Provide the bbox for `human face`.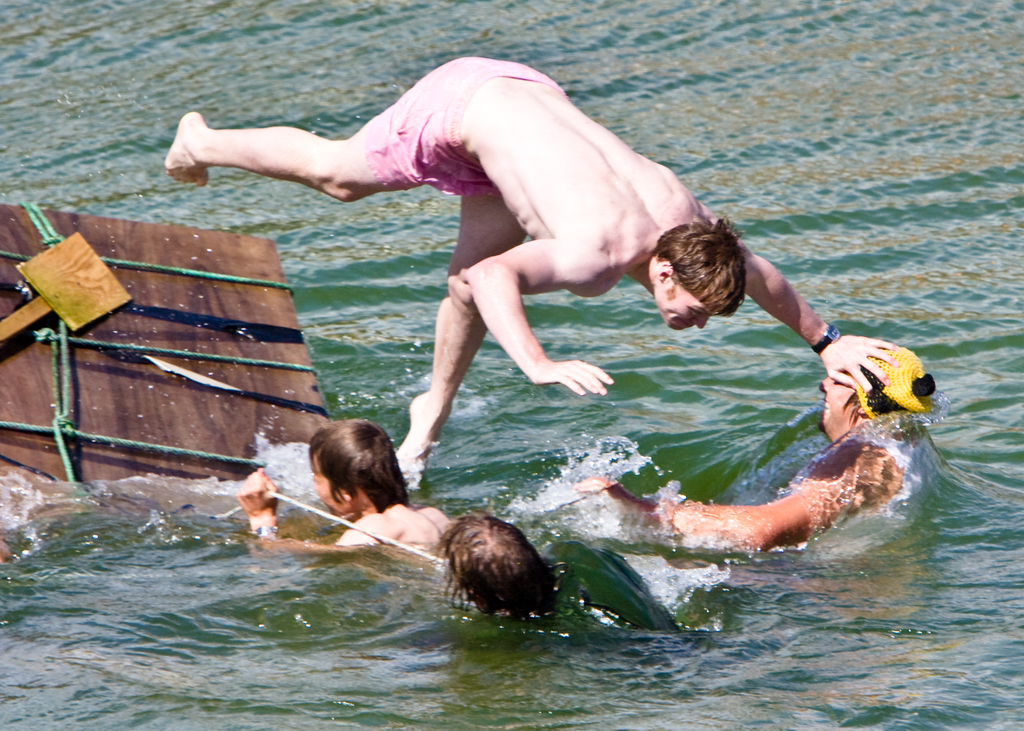
310:453:345:518.
